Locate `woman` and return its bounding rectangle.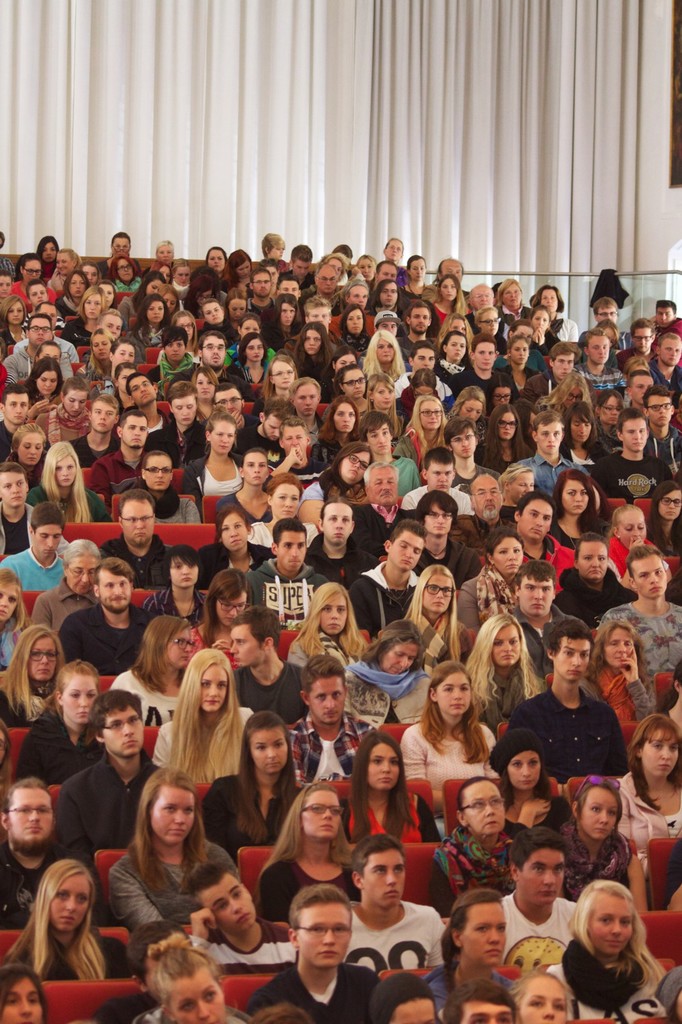
253/354/306/403.
